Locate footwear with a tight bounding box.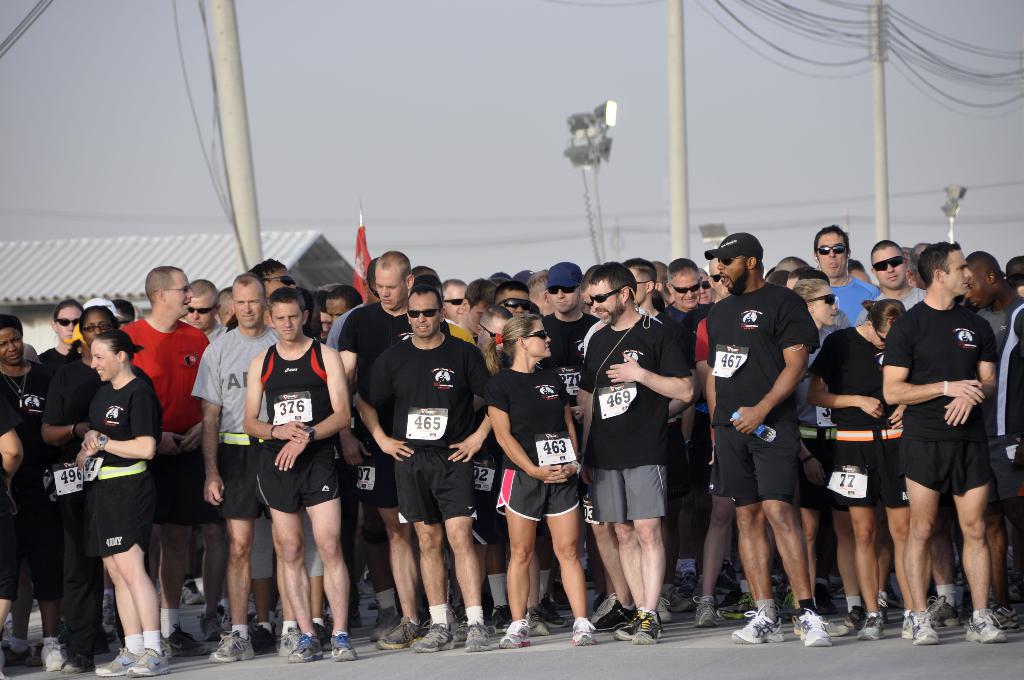
bbox=(615, 615, 636, 639).
